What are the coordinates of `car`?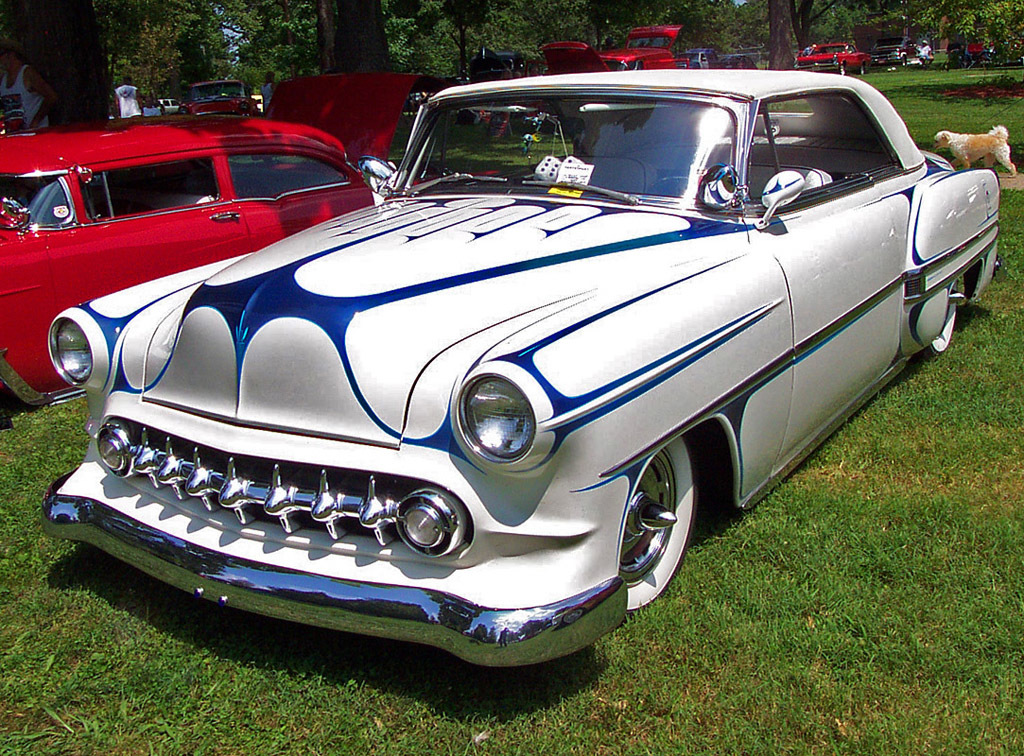
Rect(794, 42, 870, 75).
